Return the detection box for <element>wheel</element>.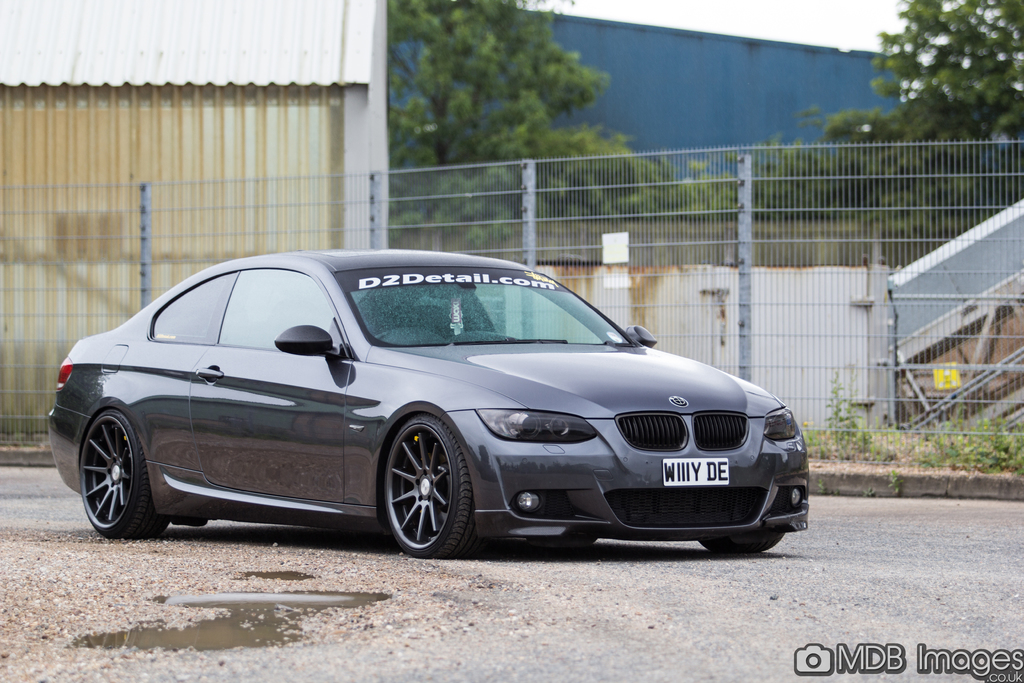
box(77, 409, 168, 540).
